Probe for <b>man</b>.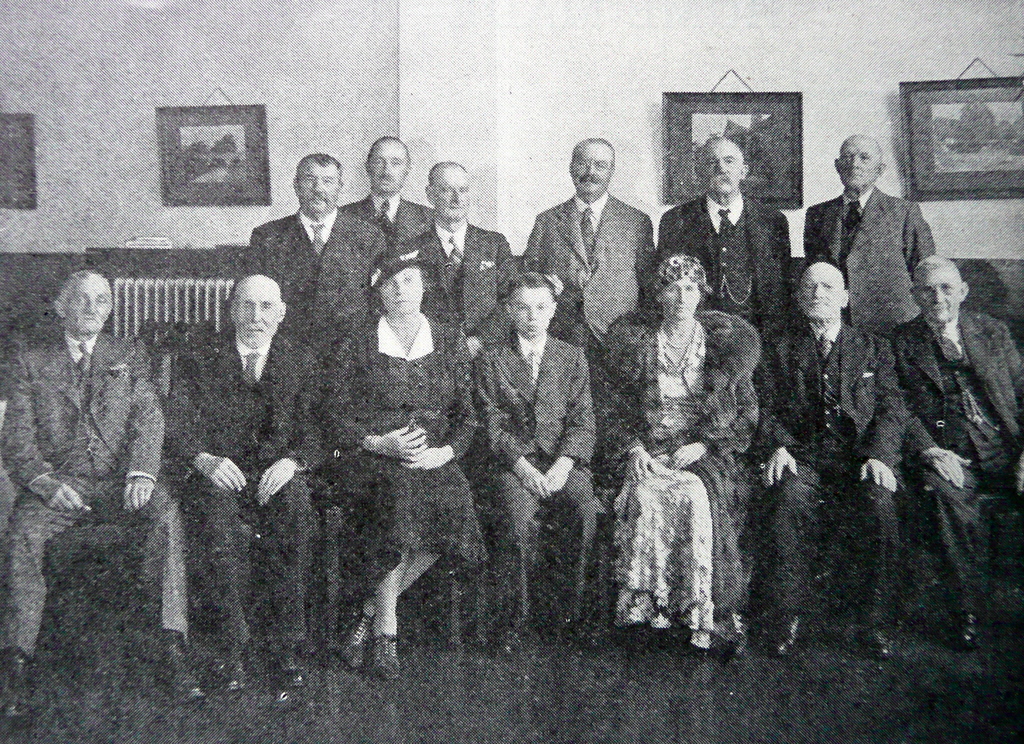
Probe result: bbox=(756, 257, 909, 663).
